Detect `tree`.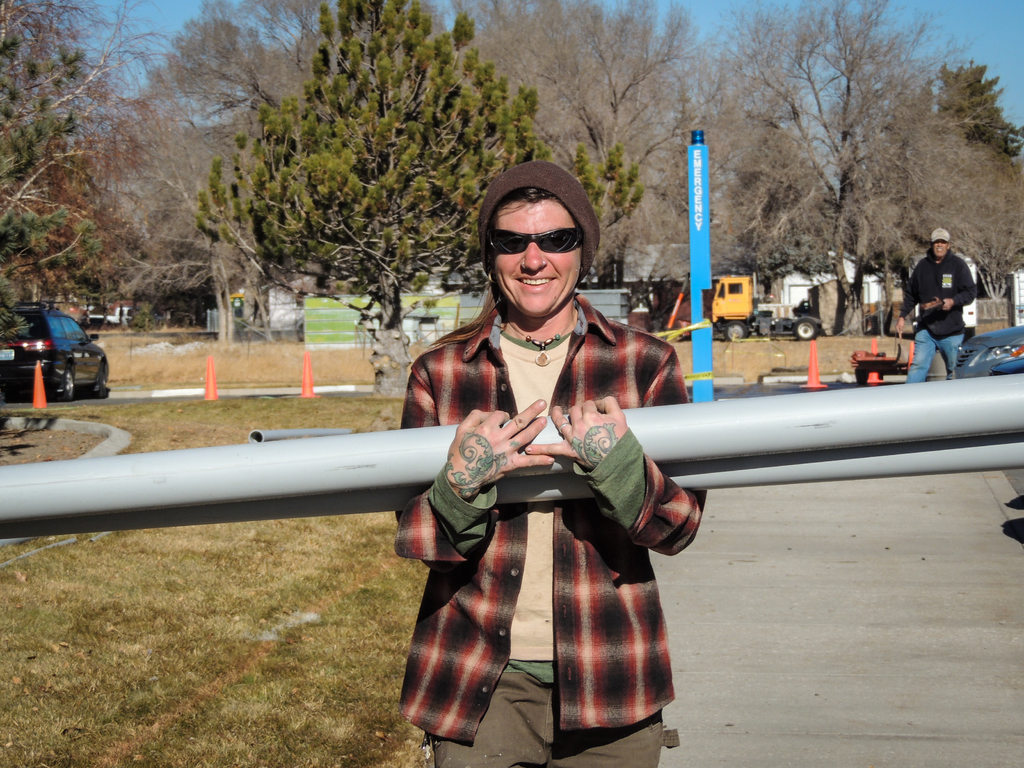
Detected at [x1=650, y1=0, x2=976, y2=331].
